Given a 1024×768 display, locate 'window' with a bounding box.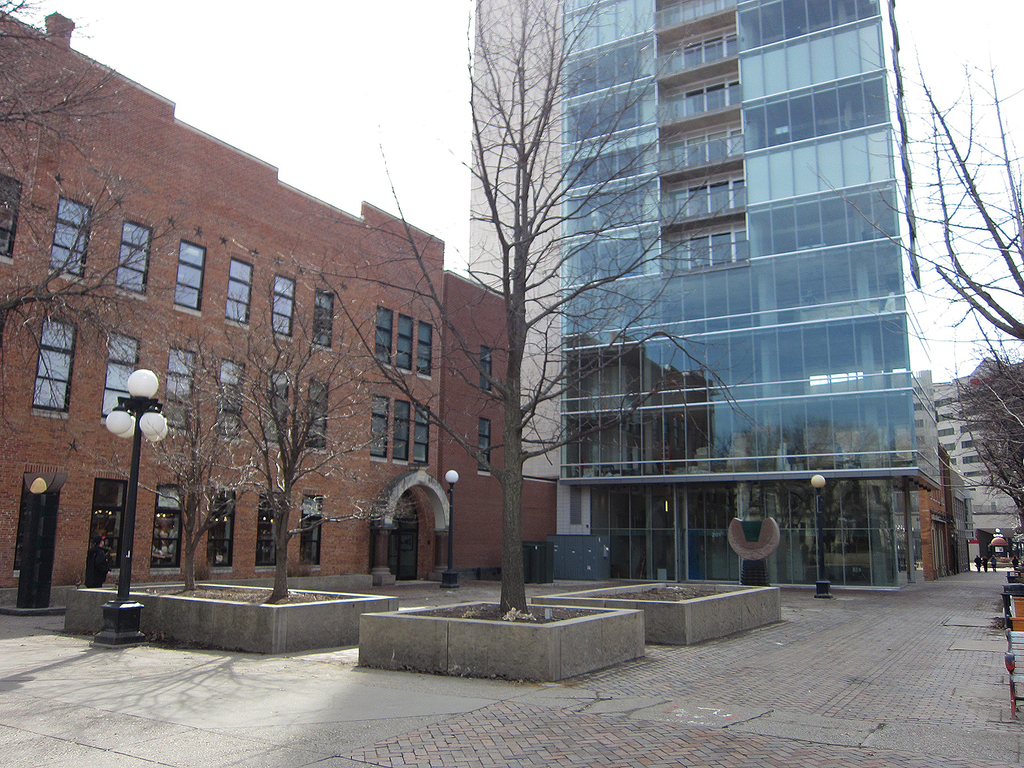
Located: l=101, t=328, r=143, b=415.
